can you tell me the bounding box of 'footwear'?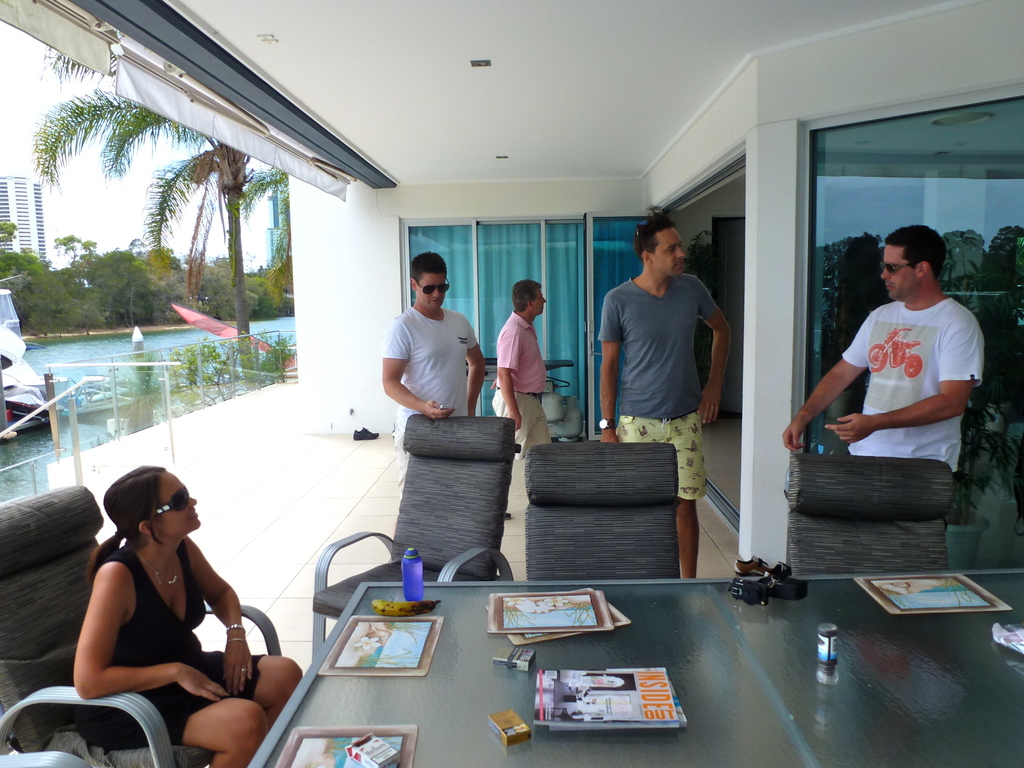
locate(738, 557, 771, 577).
